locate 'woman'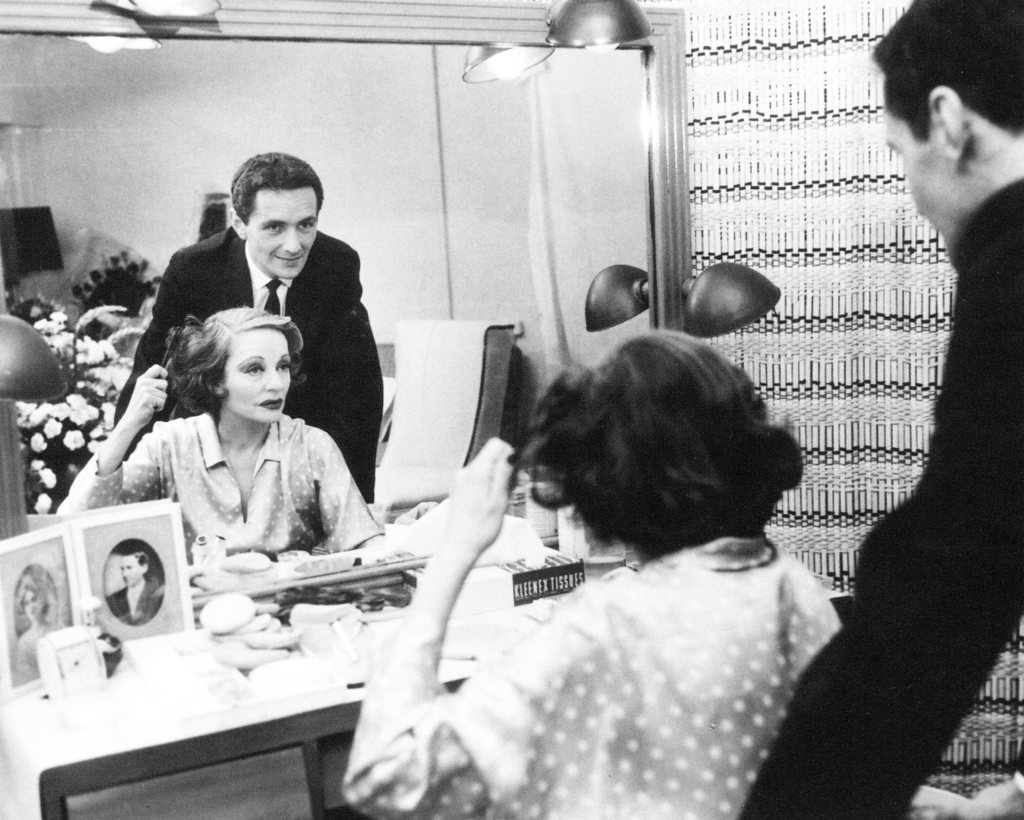
55 305 387 577
